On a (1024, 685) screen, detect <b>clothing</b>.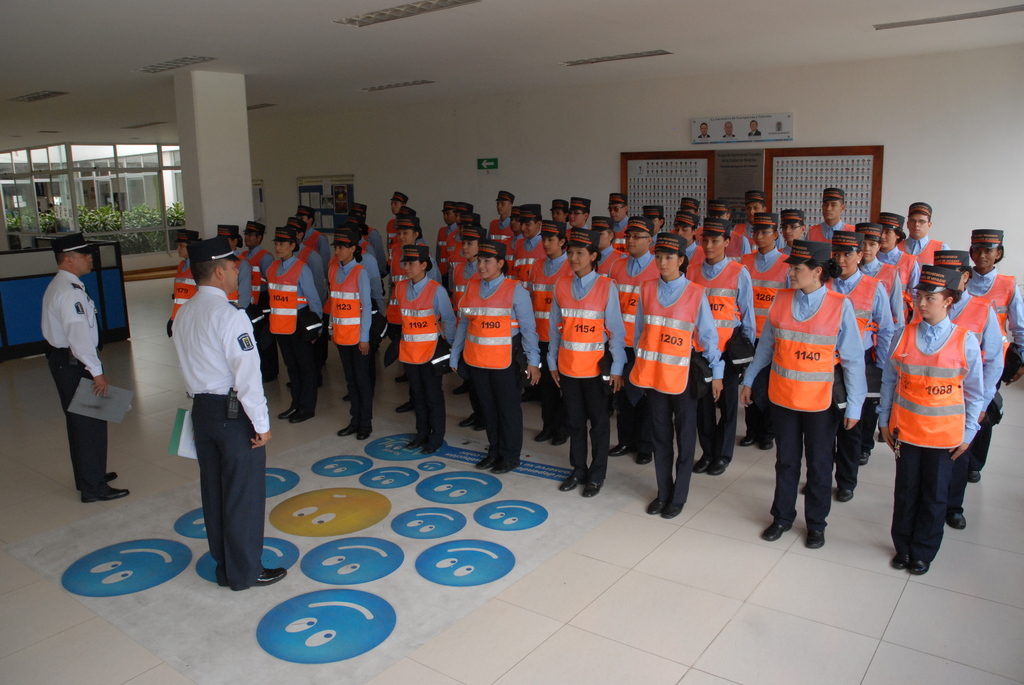
left=264, top=251, right=324, bottom=407.
